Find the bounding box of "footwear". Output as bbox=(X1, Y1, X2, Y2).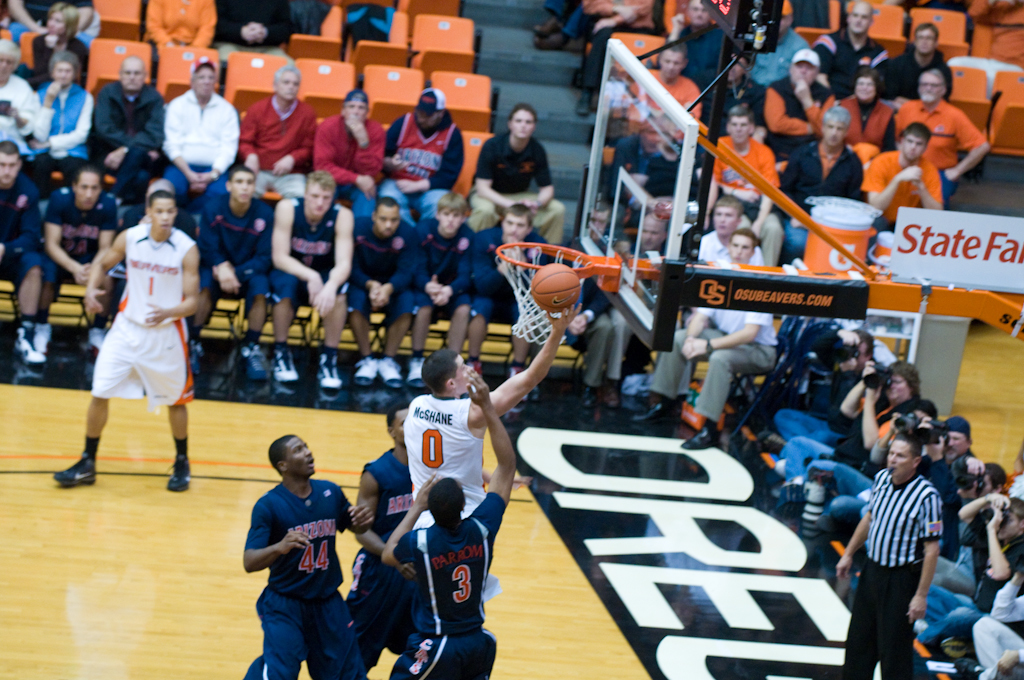
bbox=(683, 425, 715, 447).
